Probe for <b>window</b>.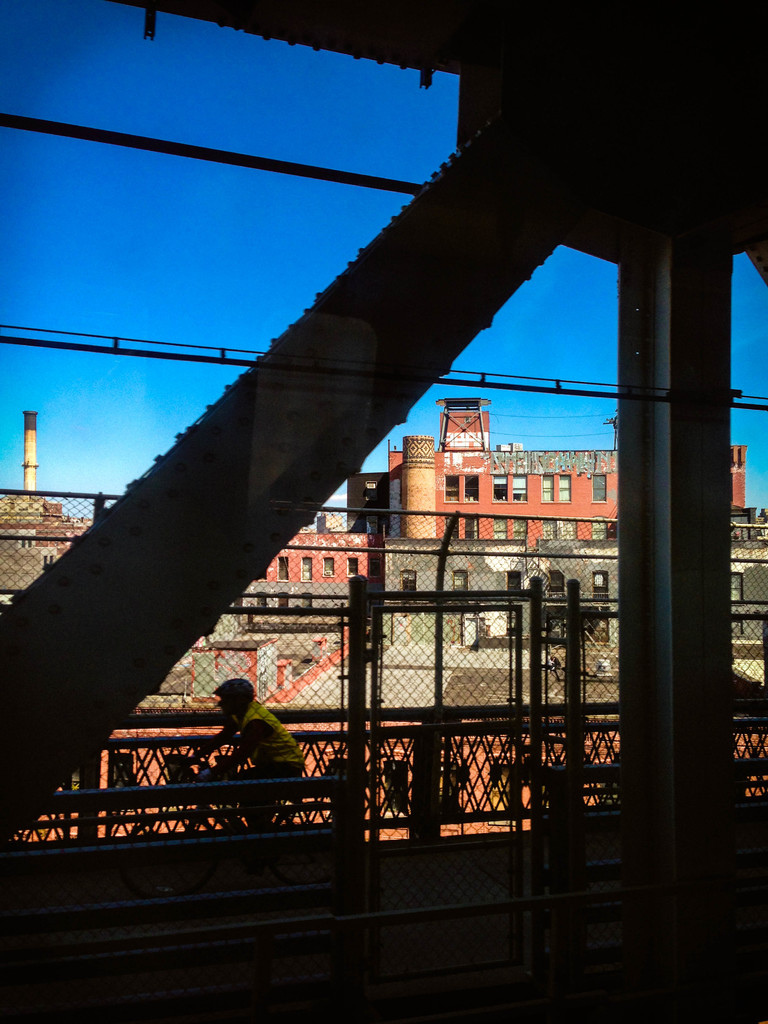
Probe result: pyautogui.locateOnScreen(441, 473, 478, 508).
